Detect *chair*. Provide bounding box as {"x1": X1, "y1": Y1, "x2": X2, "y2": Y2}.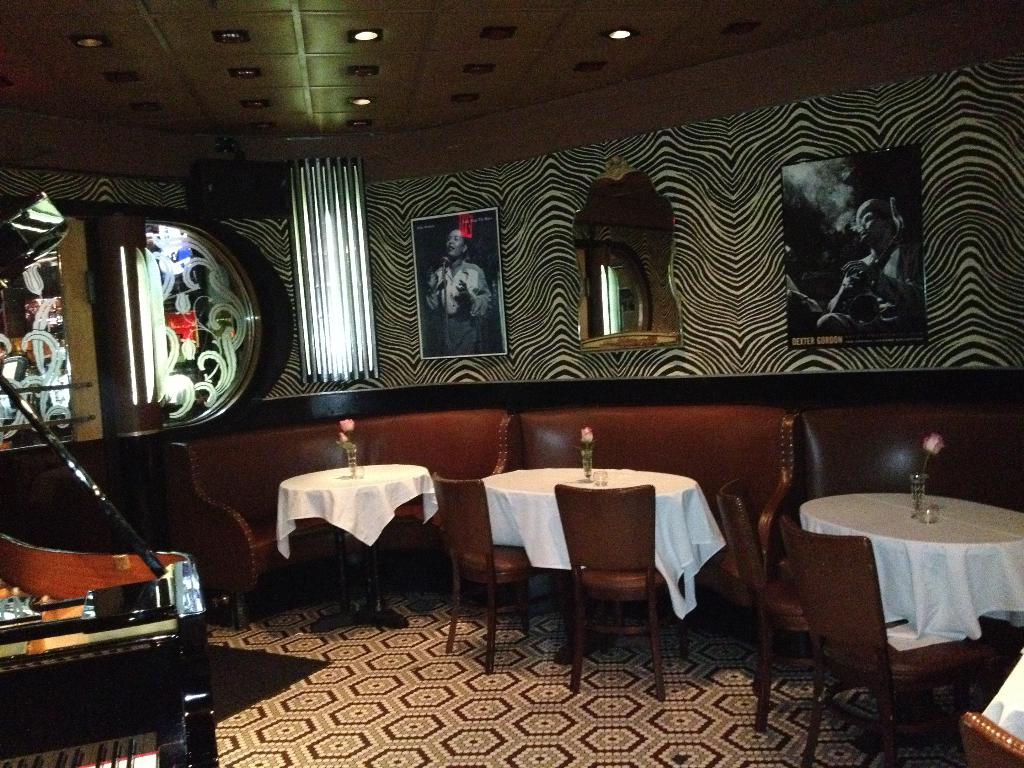
{"x1": 780, "y1": 511, "x2": 1007, "y2": 767}.
